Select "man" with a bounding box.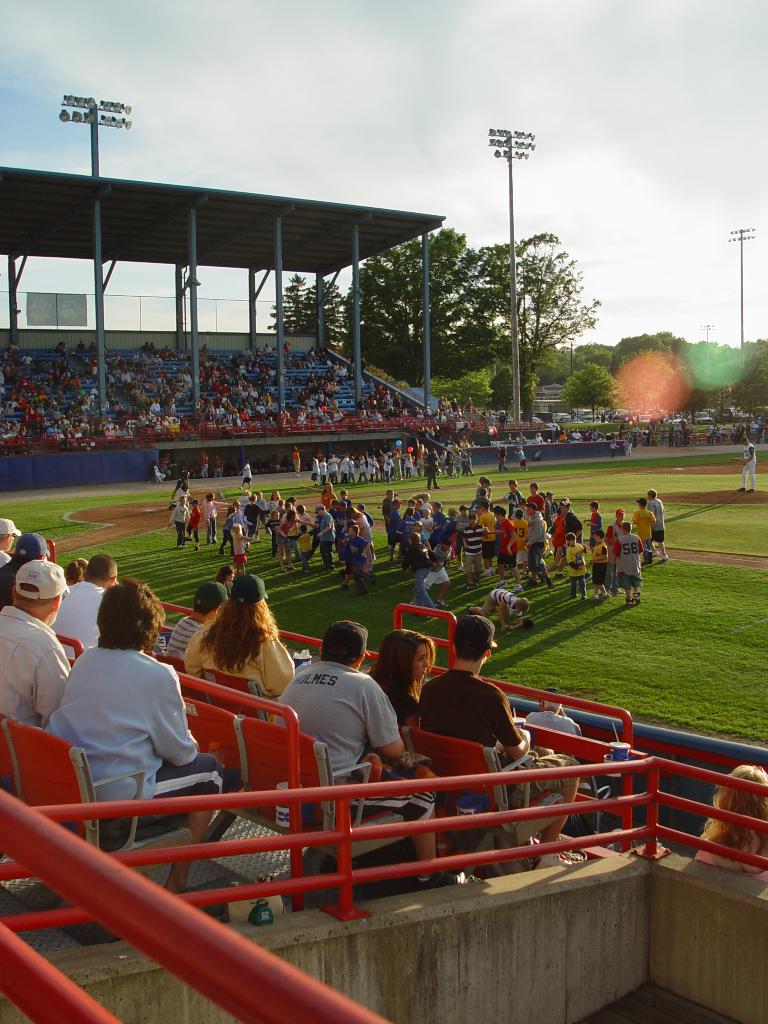
pyautogui.locateOnScreen(419, 616, 588, 865).
